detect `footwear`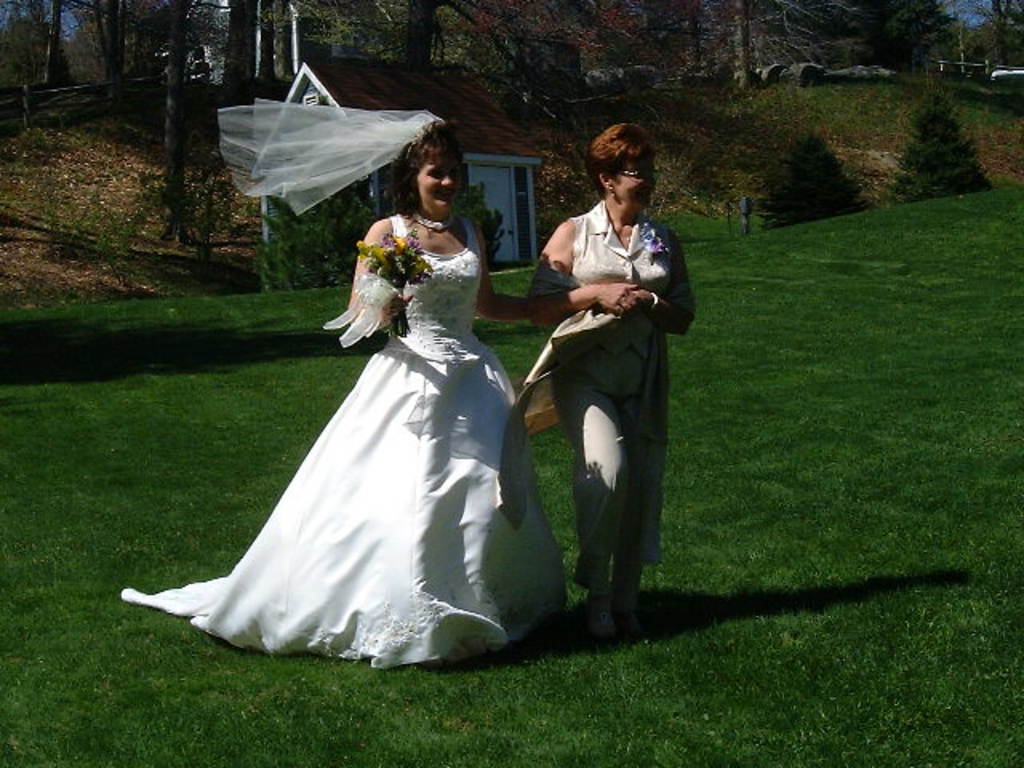
[611, 565, 635, 622]
